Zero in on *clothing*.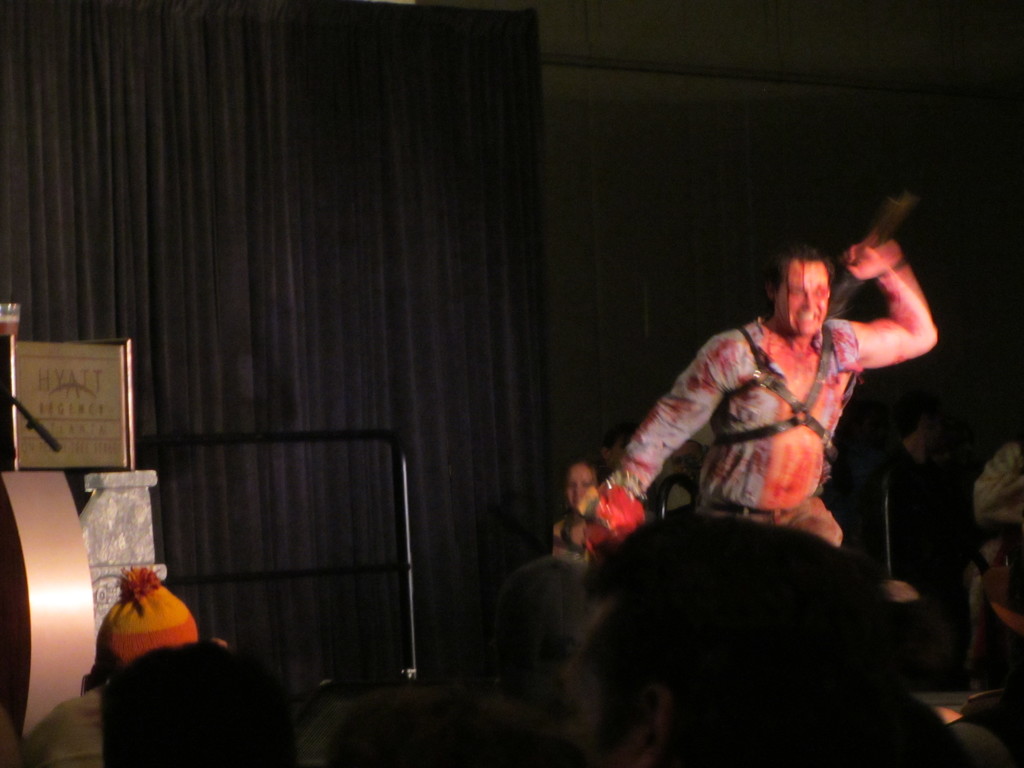
Zeroed in: [961, 441, 1023, 664].
